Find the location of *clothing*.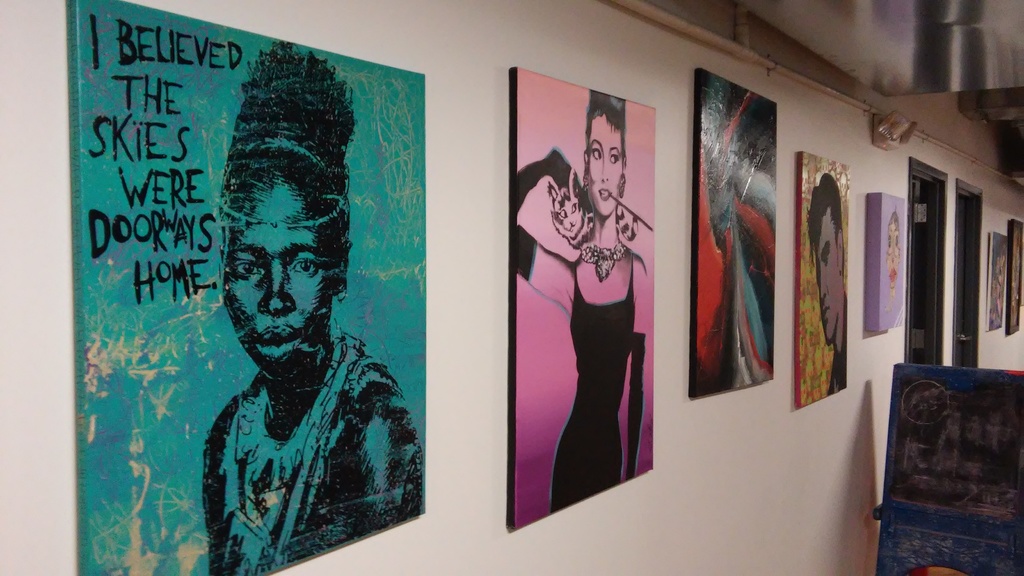
Location: 545,262,642,507.
